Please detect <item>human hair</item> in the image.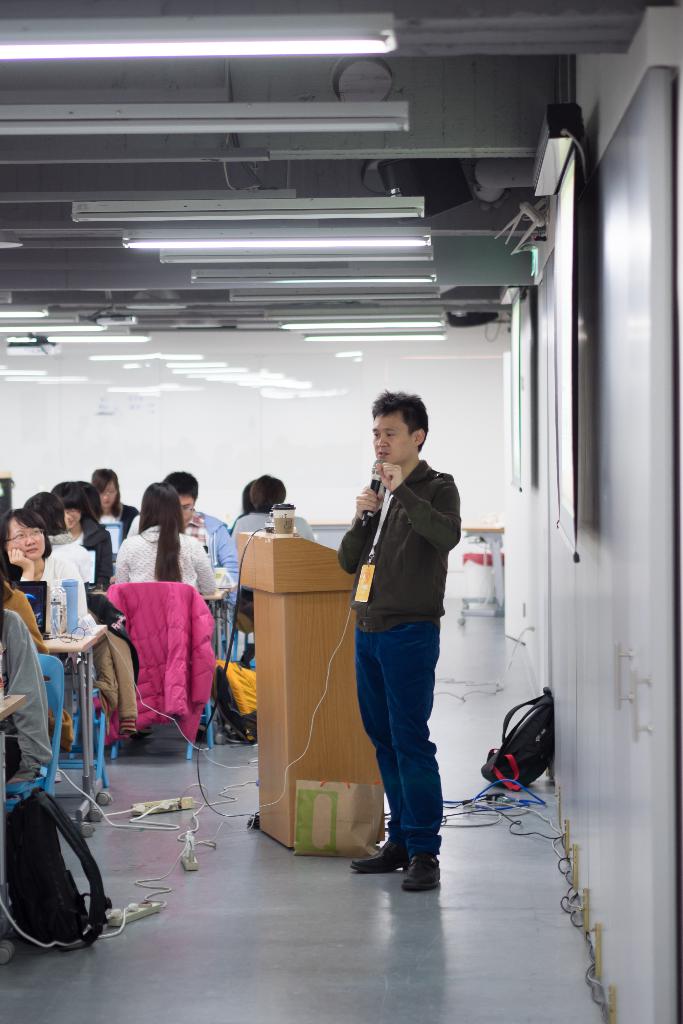
pyautogui.locateOnScreen(22, 490, 70, 536).
